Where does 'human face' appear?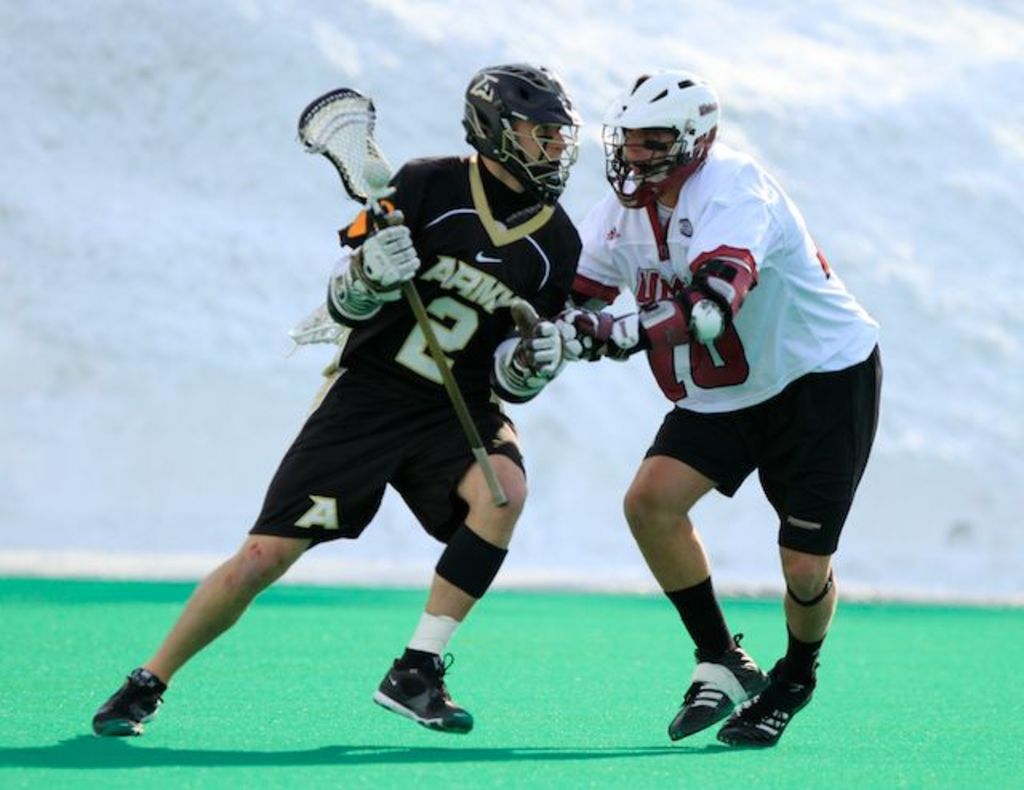
Appears at x1=515, y1=123, x2=565, y2=174.
